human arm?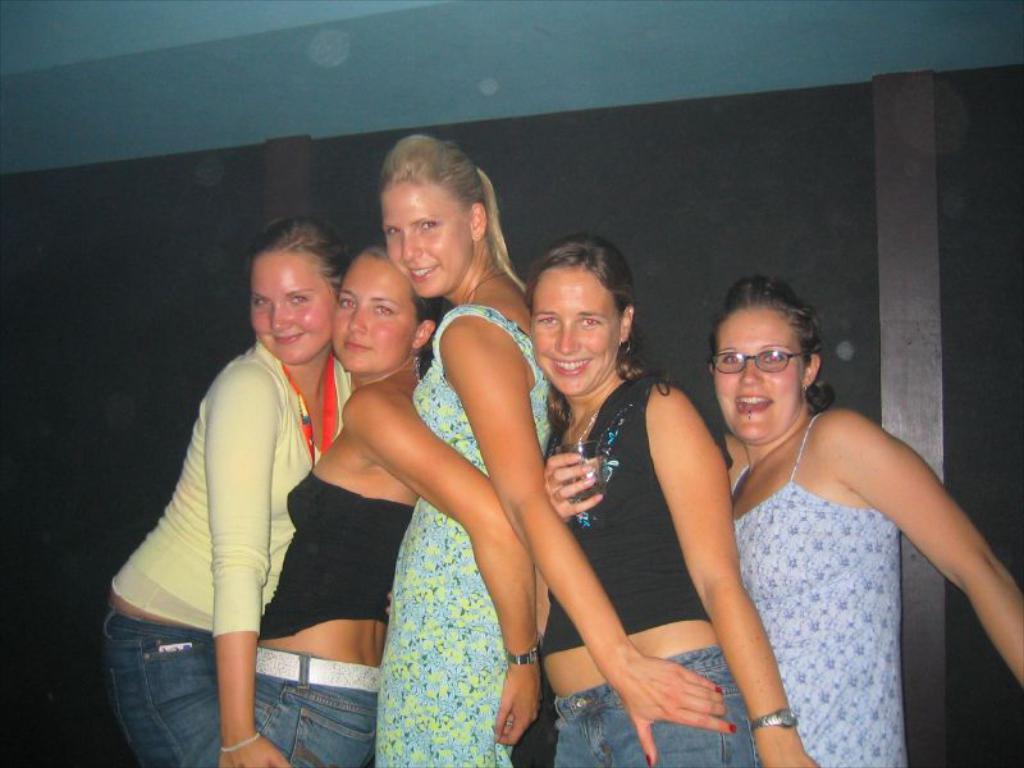
left=536, top=452, right=604, bottom=639
